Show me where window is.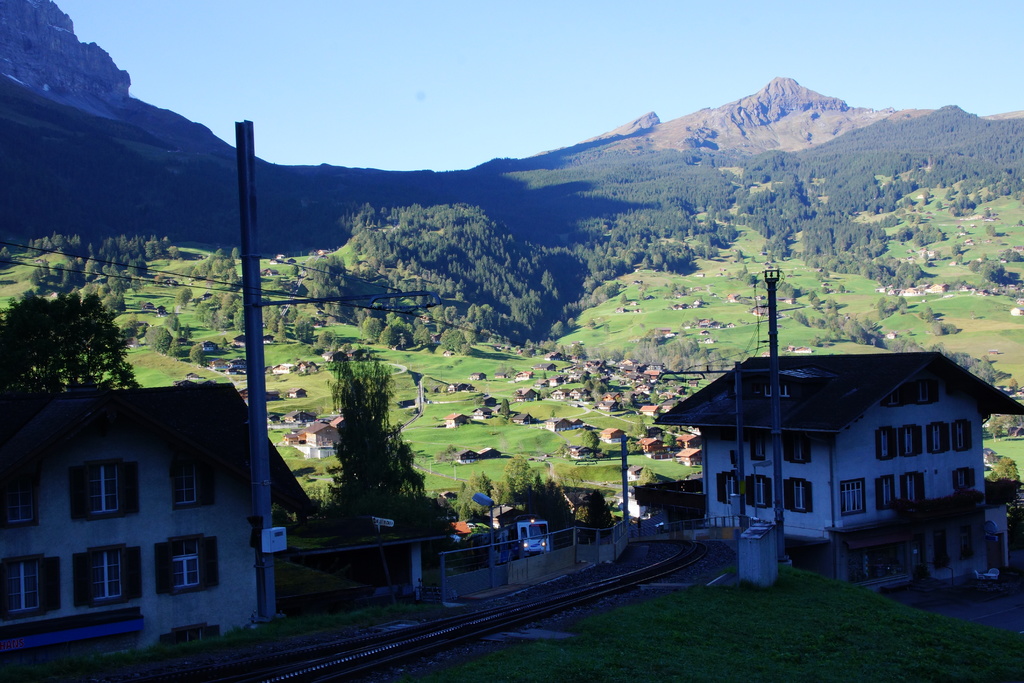
window is at pyautogui.locateOnScreen(65, 546, 147, 609).
